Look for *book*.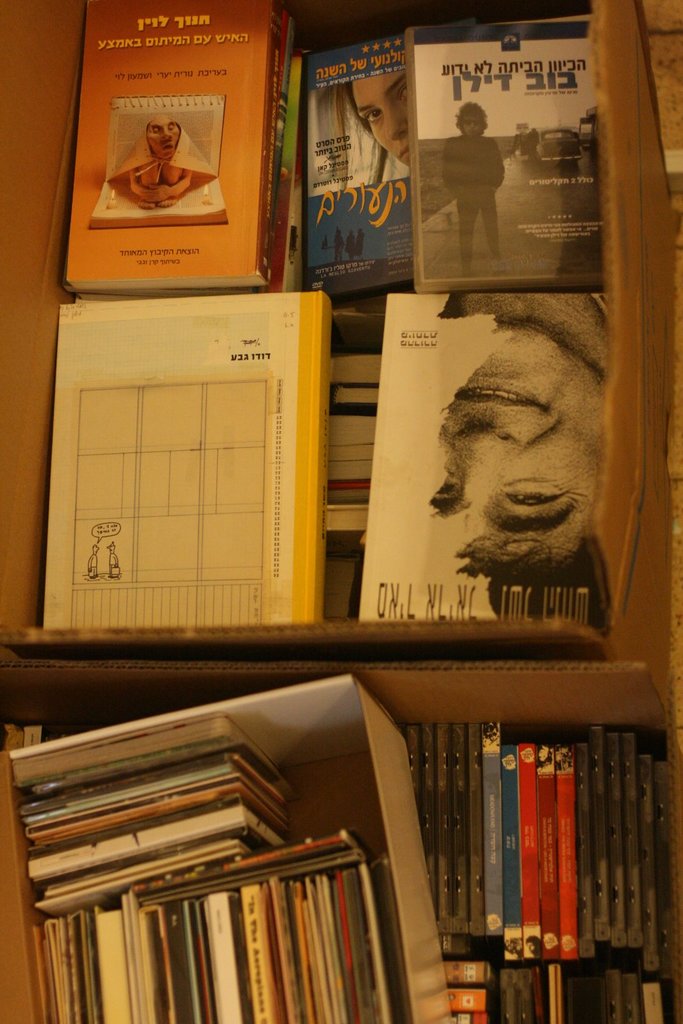
Found: 66/0/278/291.
